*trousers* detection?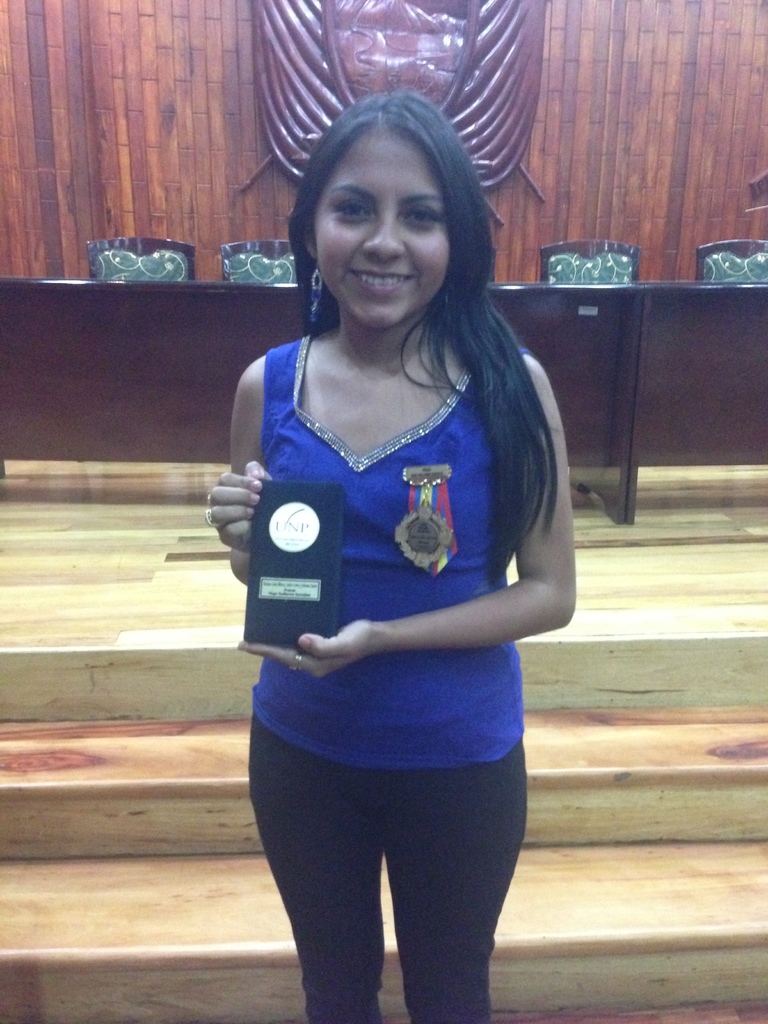
detection(246, 717, 528, 1023)
